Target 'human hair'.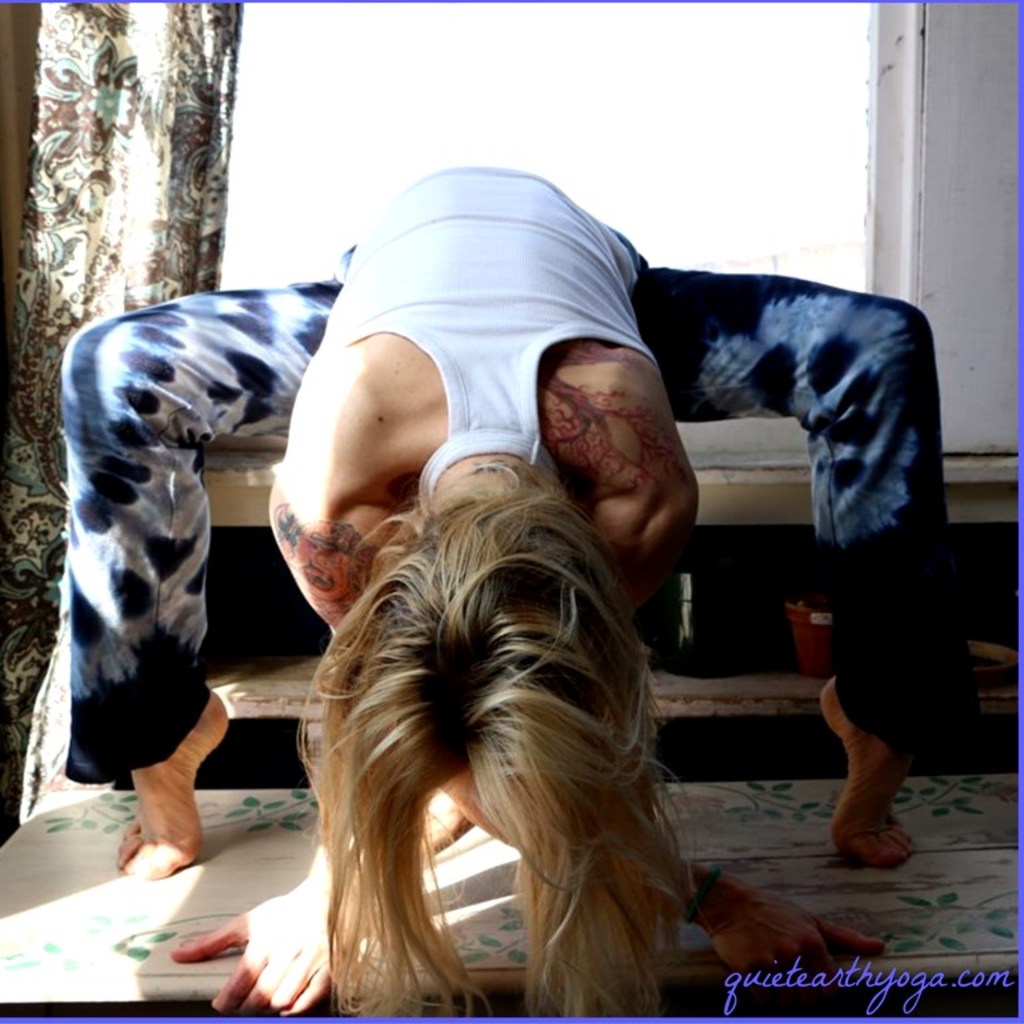
Target region: BBox(225, 455, 689, 992).
